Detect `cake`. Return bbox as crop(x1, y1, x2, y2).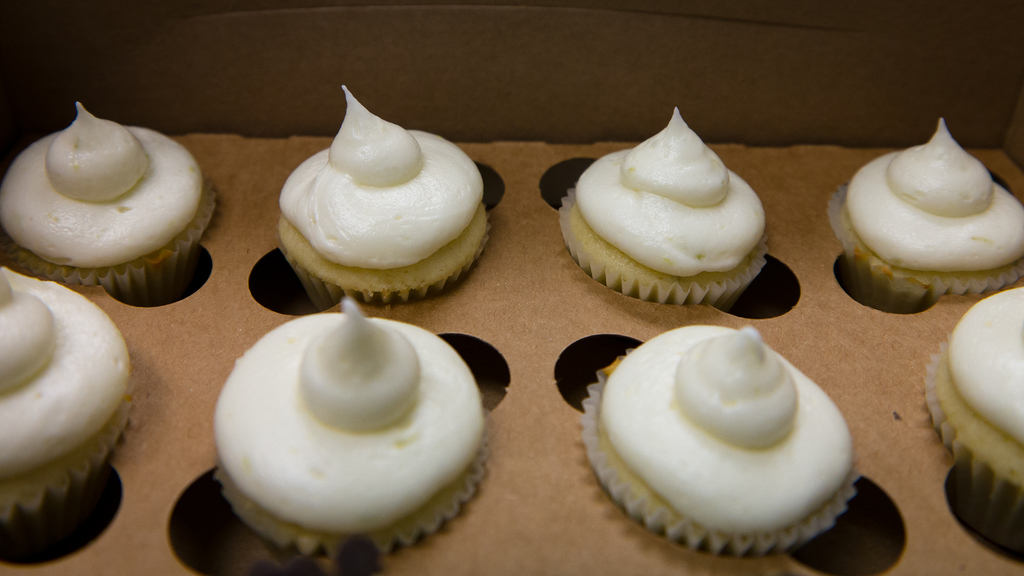
crop(833, 120, 1023, 293).
